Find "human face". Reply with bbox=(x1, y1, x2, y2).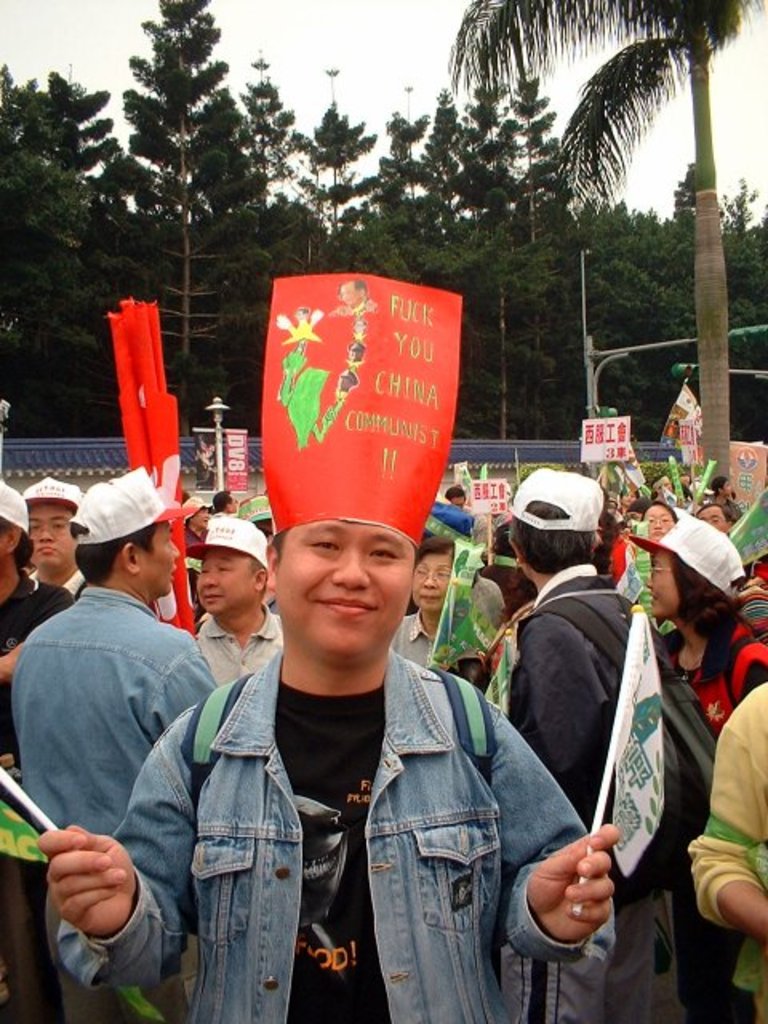
bbox=(190, 552, 254, 606).
